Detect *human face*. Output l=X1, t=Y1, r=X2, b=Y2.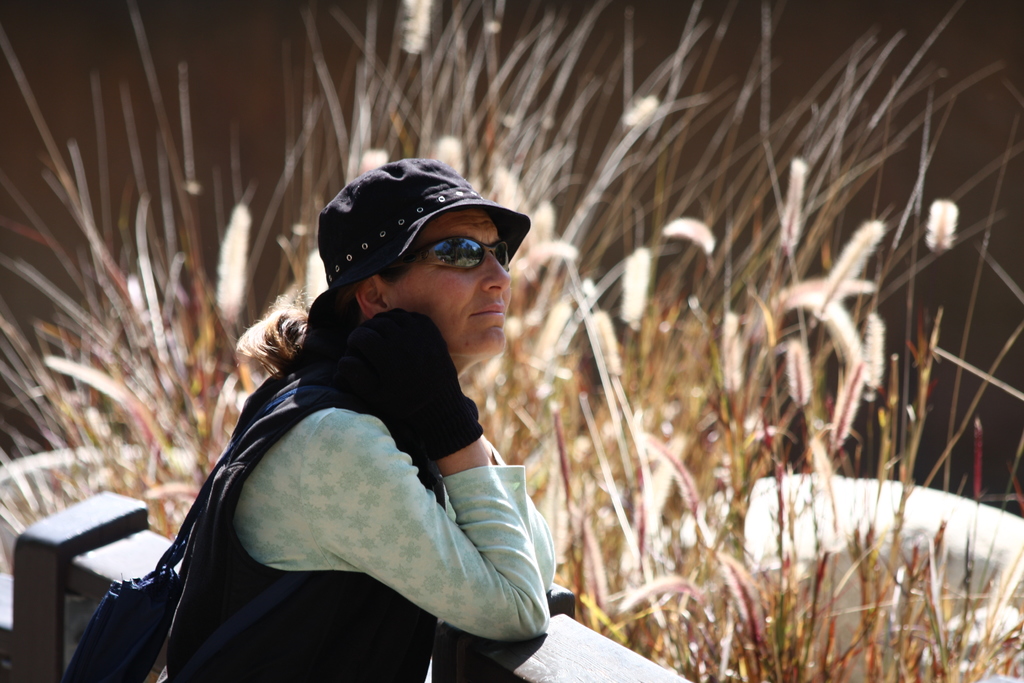
l=387, t=208, r=511, b=357.
